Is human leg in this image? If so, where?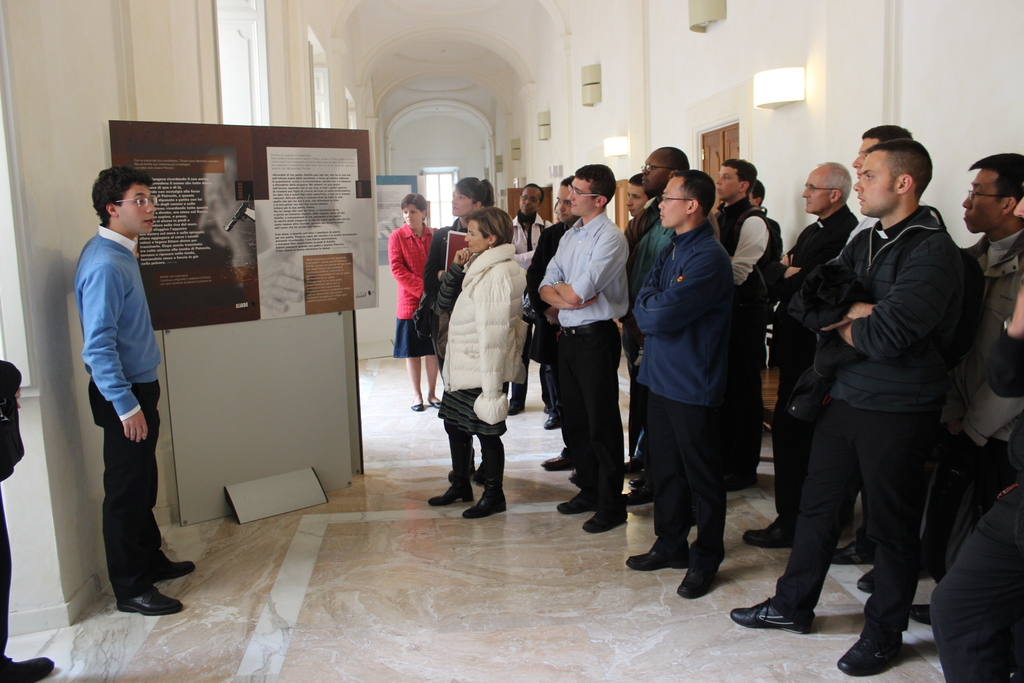
Yes, at <region>420, 354, 441, 404</region>.
